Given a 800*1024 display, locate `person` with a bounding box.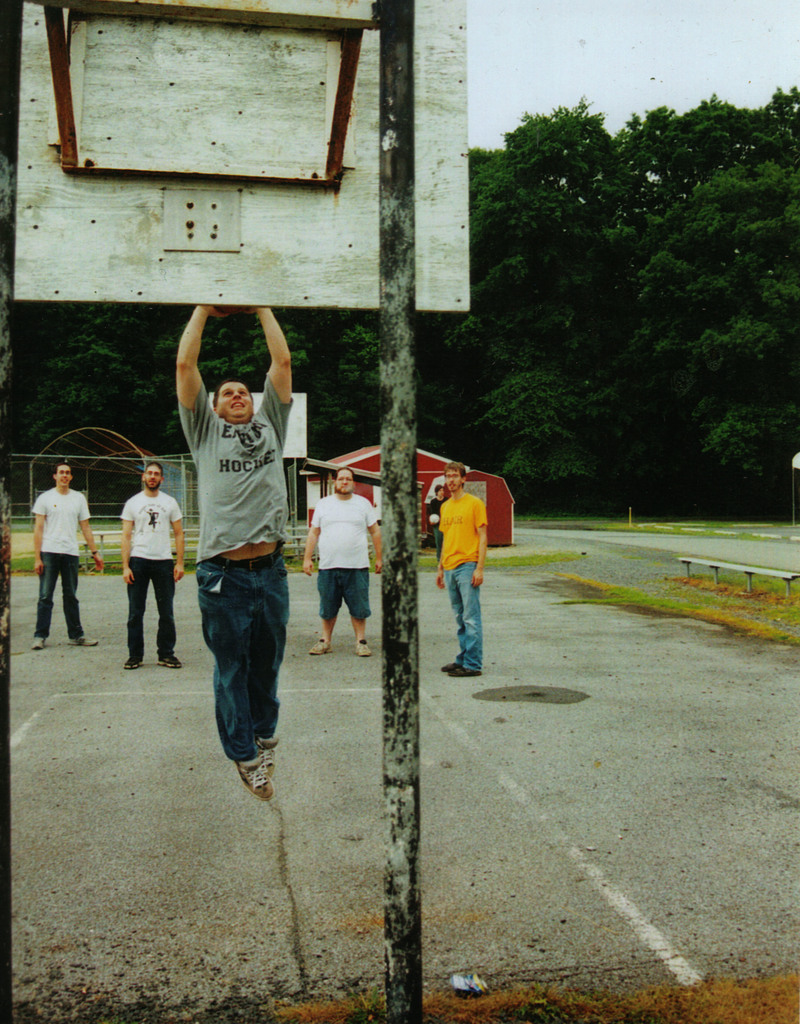
Located: BBox(124, 449, 193, 667).
